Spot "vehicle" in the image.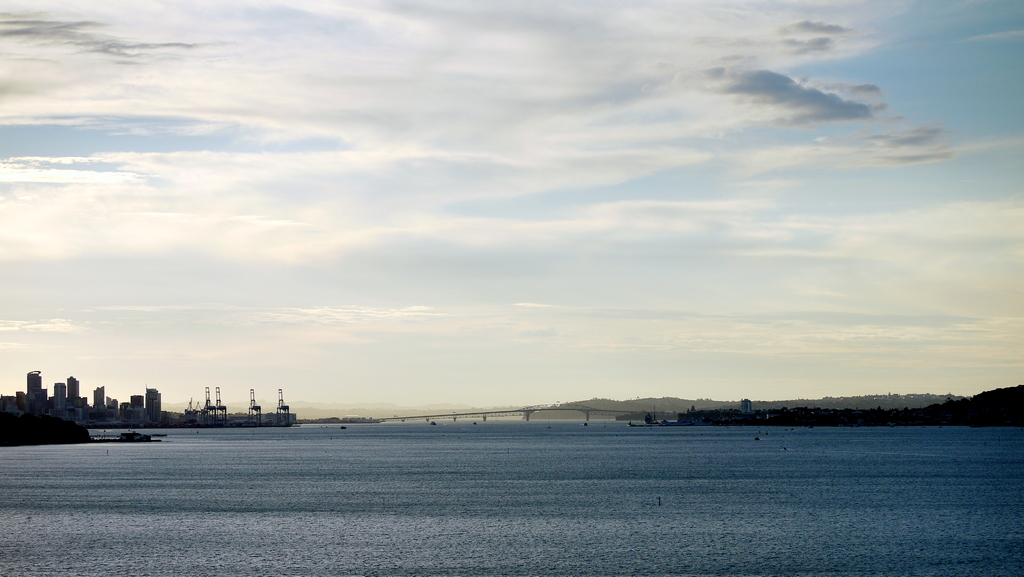
"vehicle" found at bbox=(120, 430, 158, 444).
